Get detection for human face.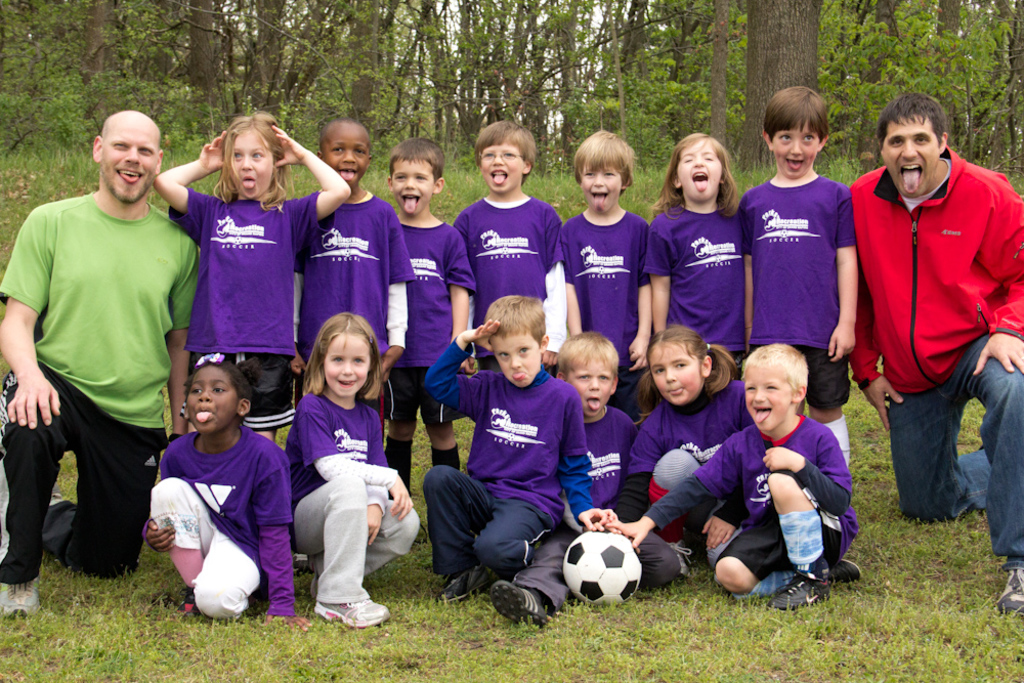
Detection: box=[390, 160, 433, 217].
